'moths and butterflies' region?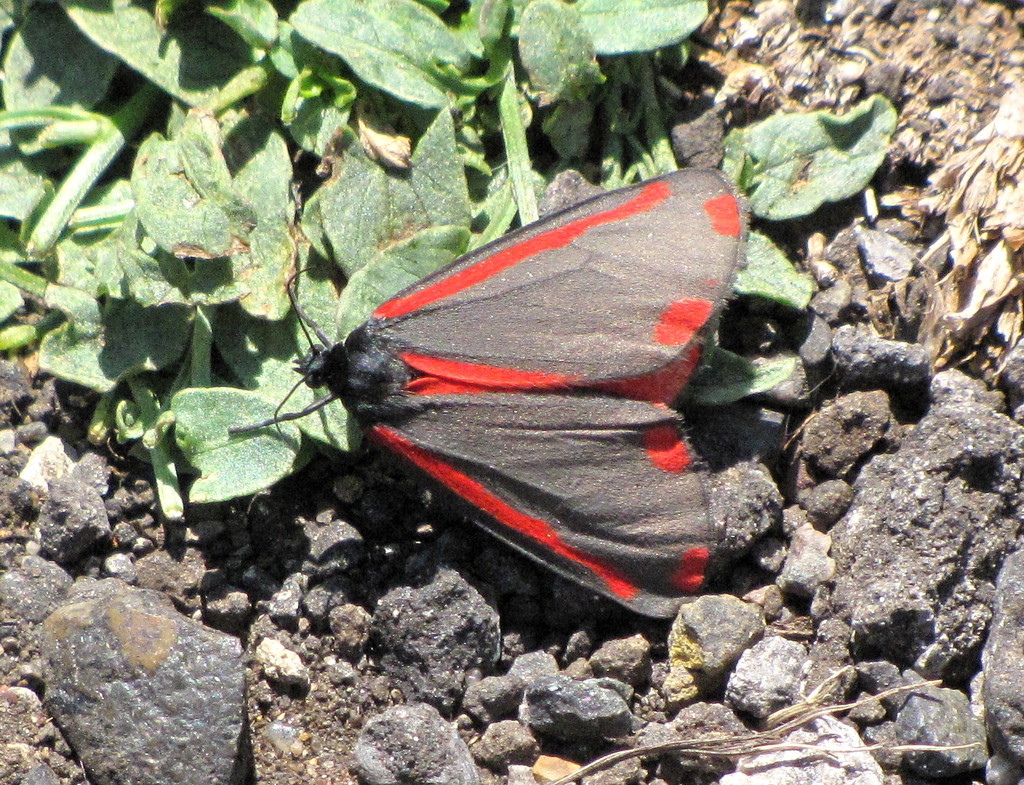
219 160 754 625
